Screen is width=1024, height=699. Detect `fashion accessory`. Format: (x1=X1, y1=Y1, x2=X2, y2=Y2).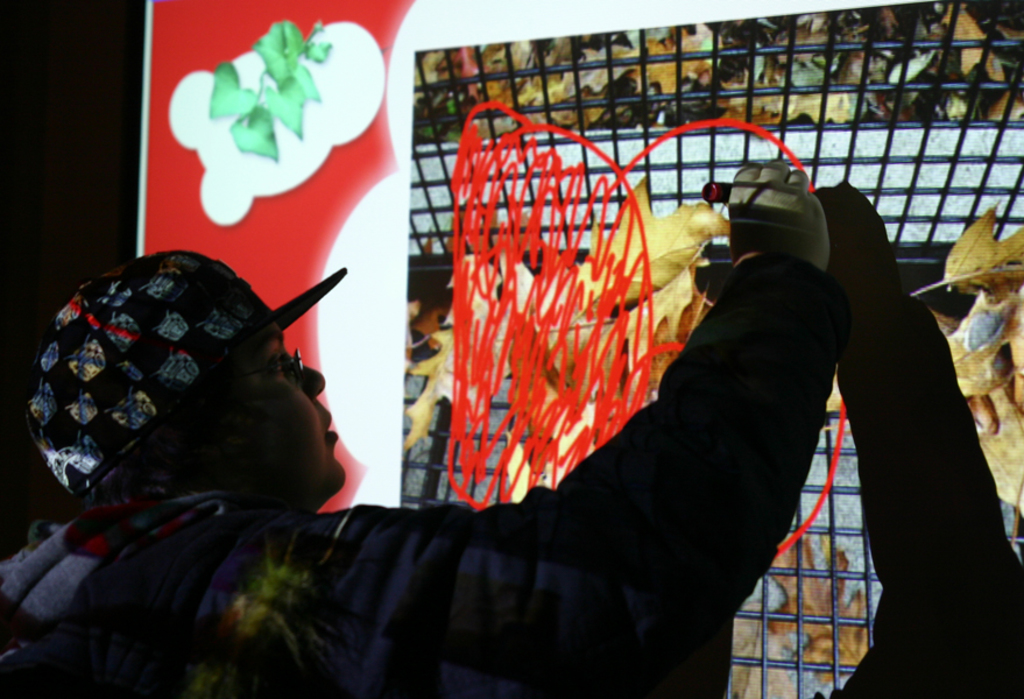
(x1=26, y1=239, x2=347, y2=487).
